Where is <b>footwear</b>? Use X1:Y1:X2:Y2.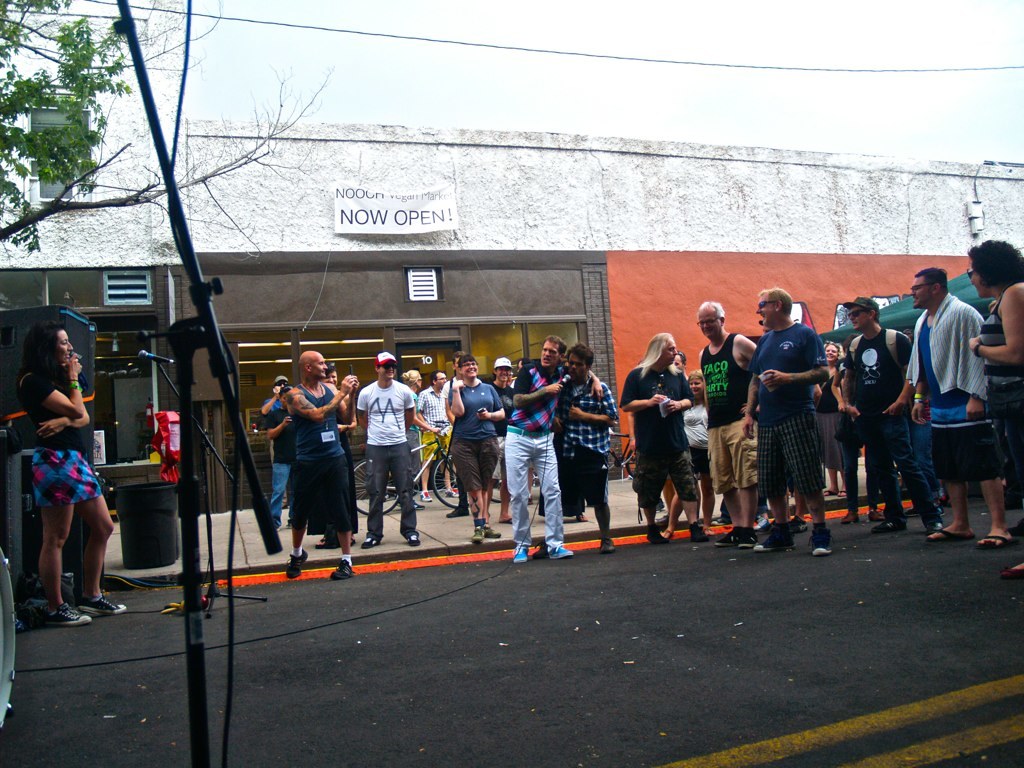
547:543:571:558.
